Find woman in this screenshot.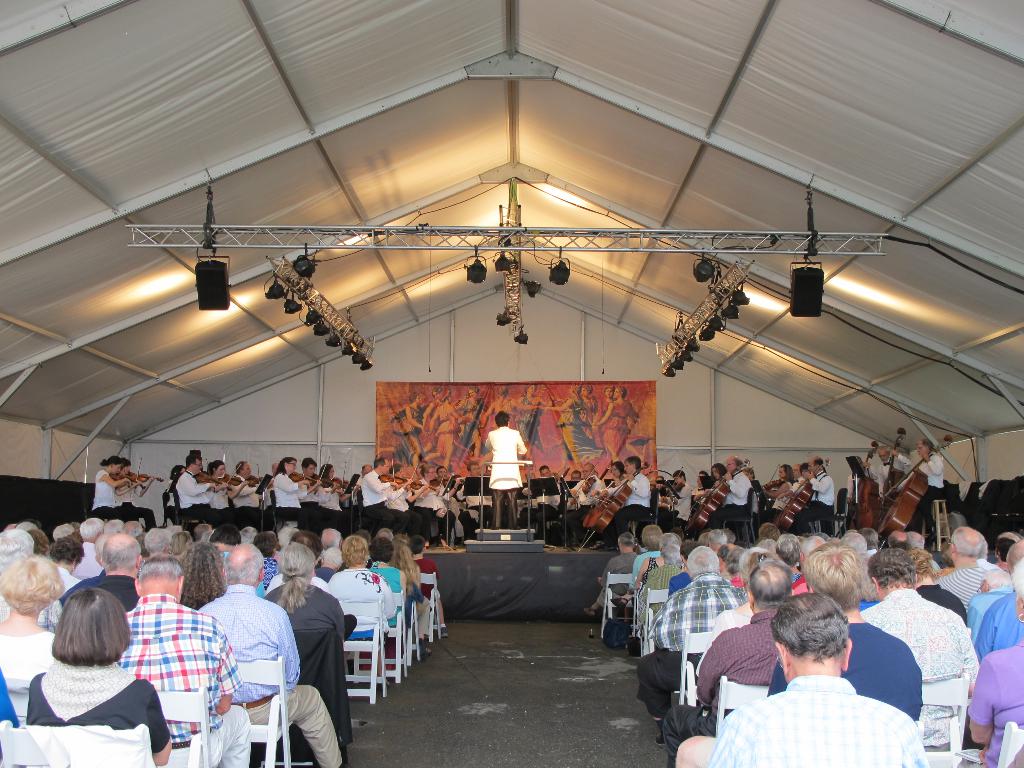
The bounding box for woman is detection(90, 454, 145, 523).
